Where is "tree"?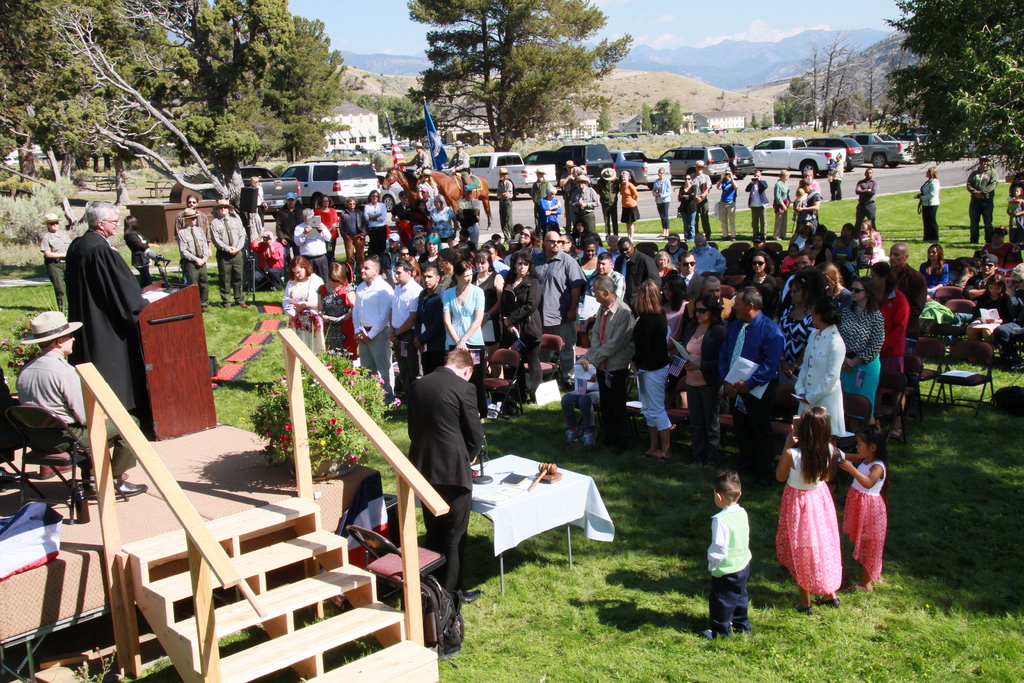
<bbox>641, 106, 652, 129</bbox>.
